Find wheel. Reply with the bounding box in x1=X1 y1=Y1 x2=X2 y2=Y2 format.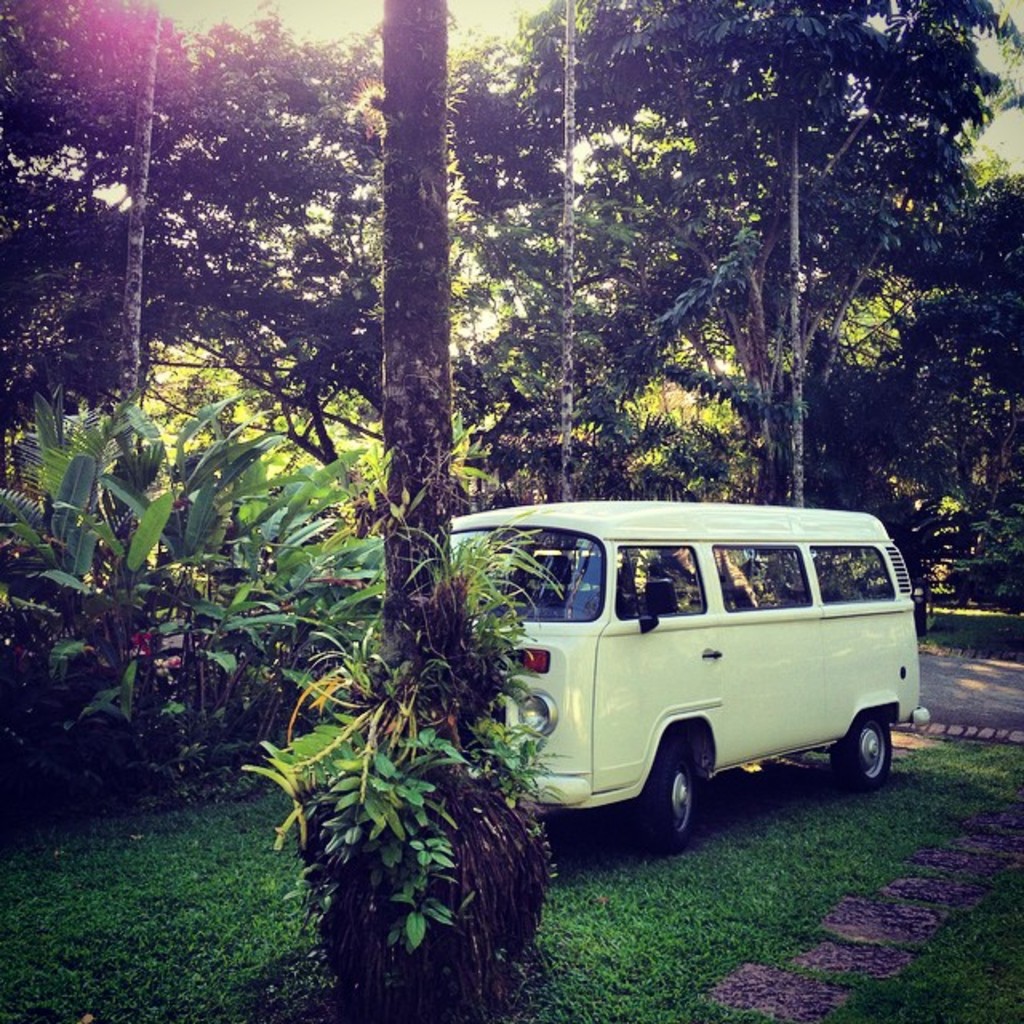
x1=619 y1=747 x2=702 y2=851.
